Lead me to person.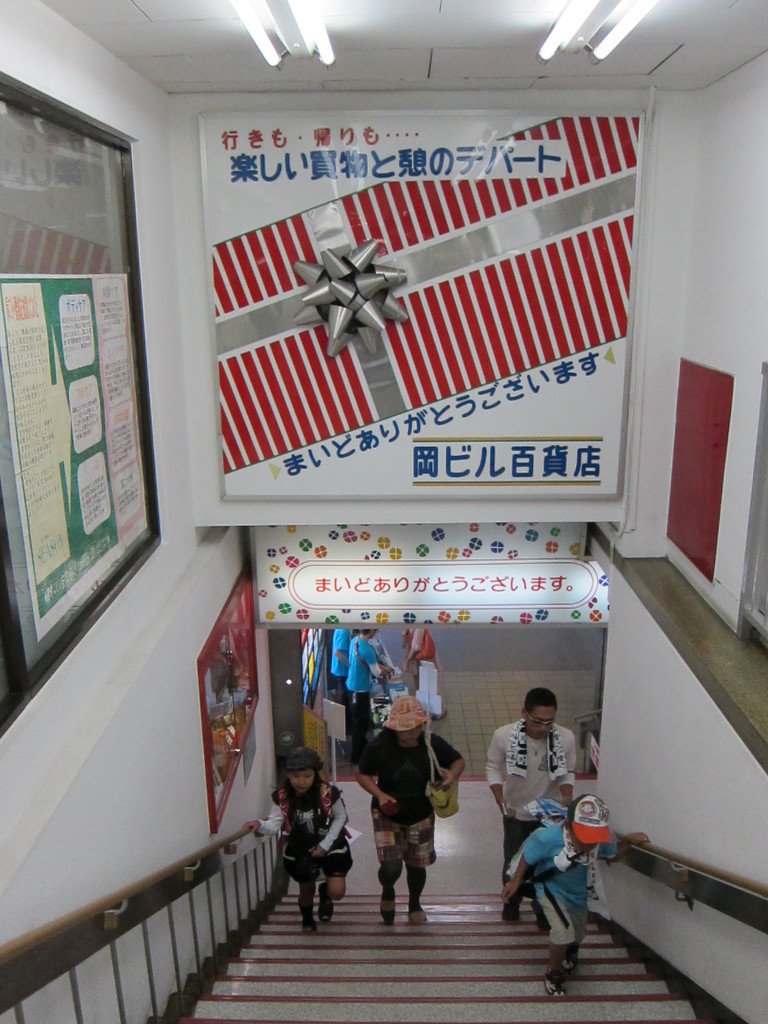
Lead to <bbox>280, 761, 349, 932</bbox>.
